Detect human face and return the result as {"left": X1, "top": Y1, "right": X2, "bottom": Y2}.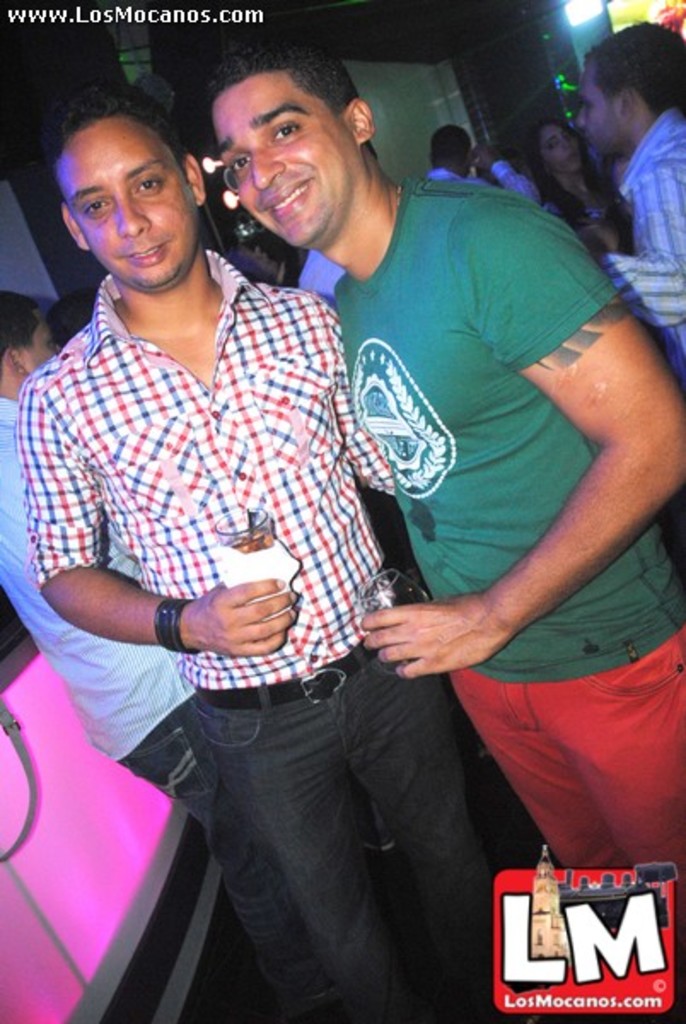
{"left": 210, "top": 75, "right": 355, "bottom": 247}.
